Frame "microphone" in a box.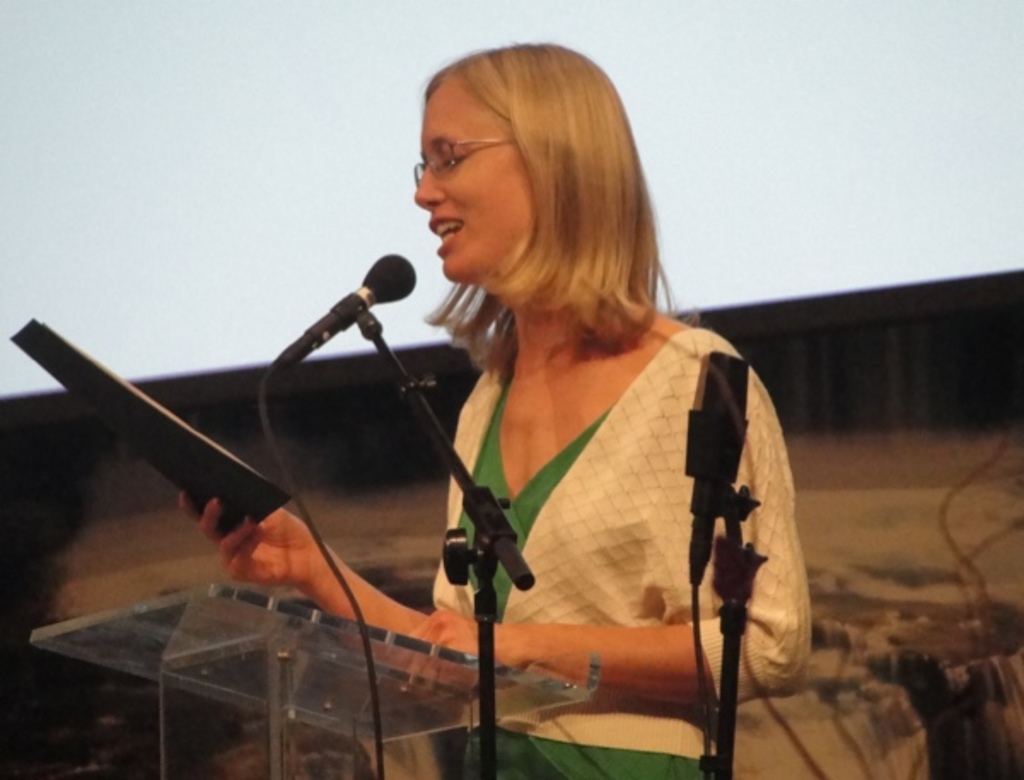
rect(683, 353, 749, 577).
